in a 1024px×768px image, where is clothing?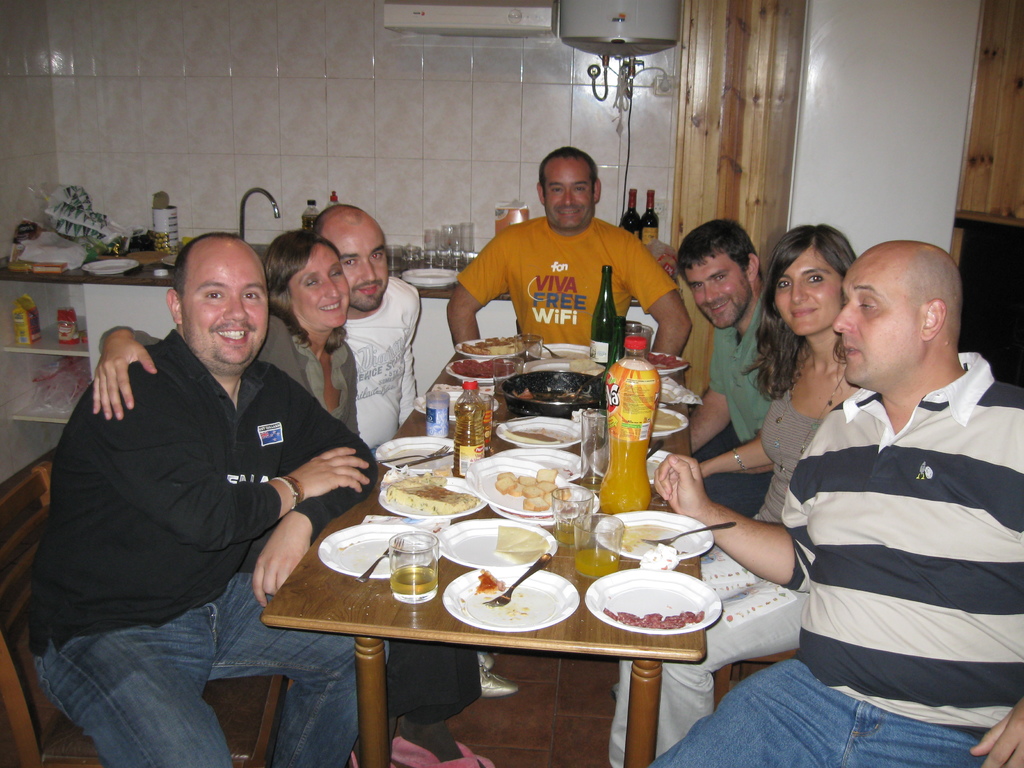
[x1=652, y1=351, x2=1023, y2=767].
